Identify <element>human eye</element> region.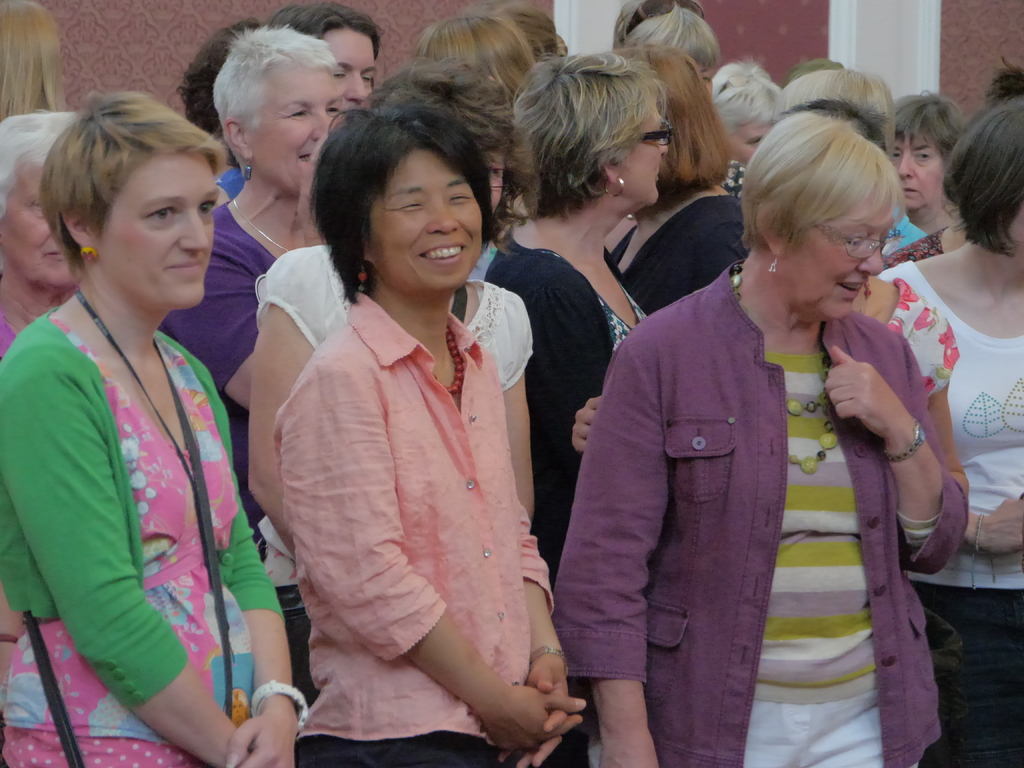
Region: (x1=325, y1=103, x2=341, y2=114).
